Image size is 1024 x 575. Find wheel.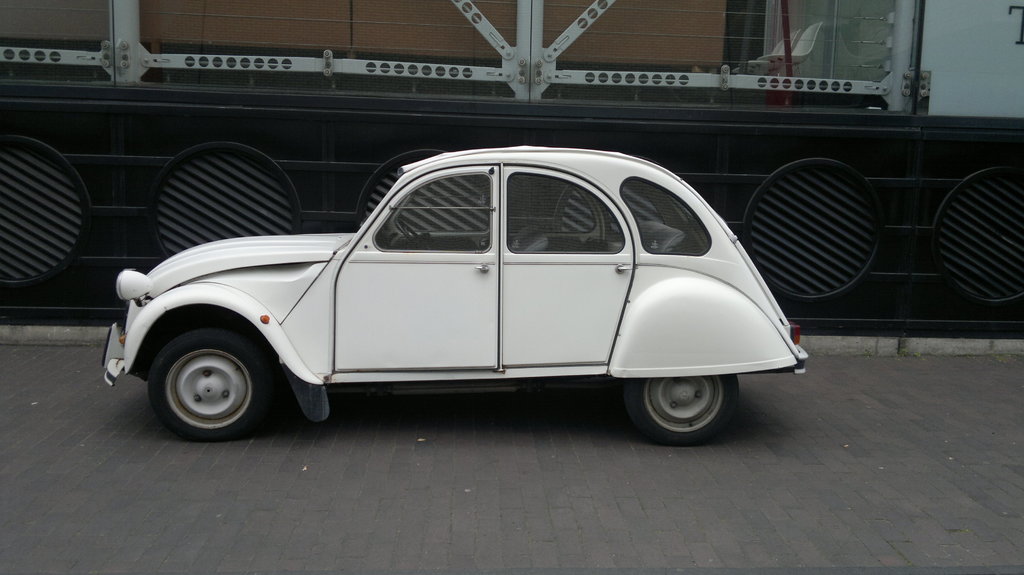
left=624, top=377, right=741, bottom=447.
